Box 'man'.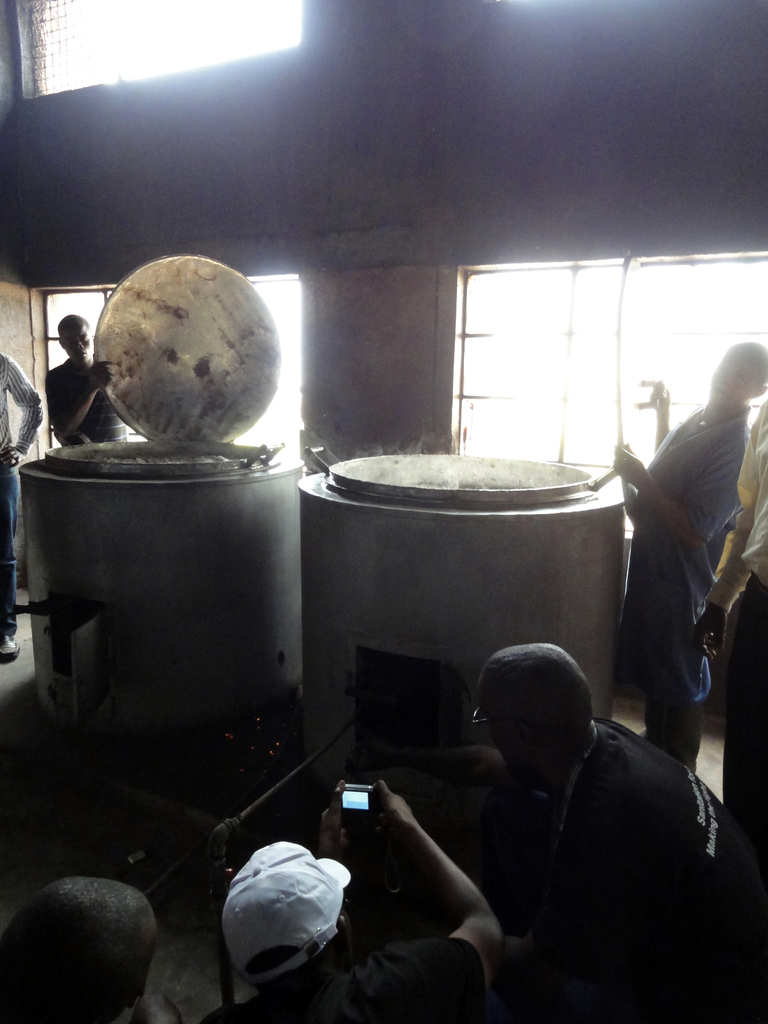
(x1=42, y1=307, x2=121, y2=442).
